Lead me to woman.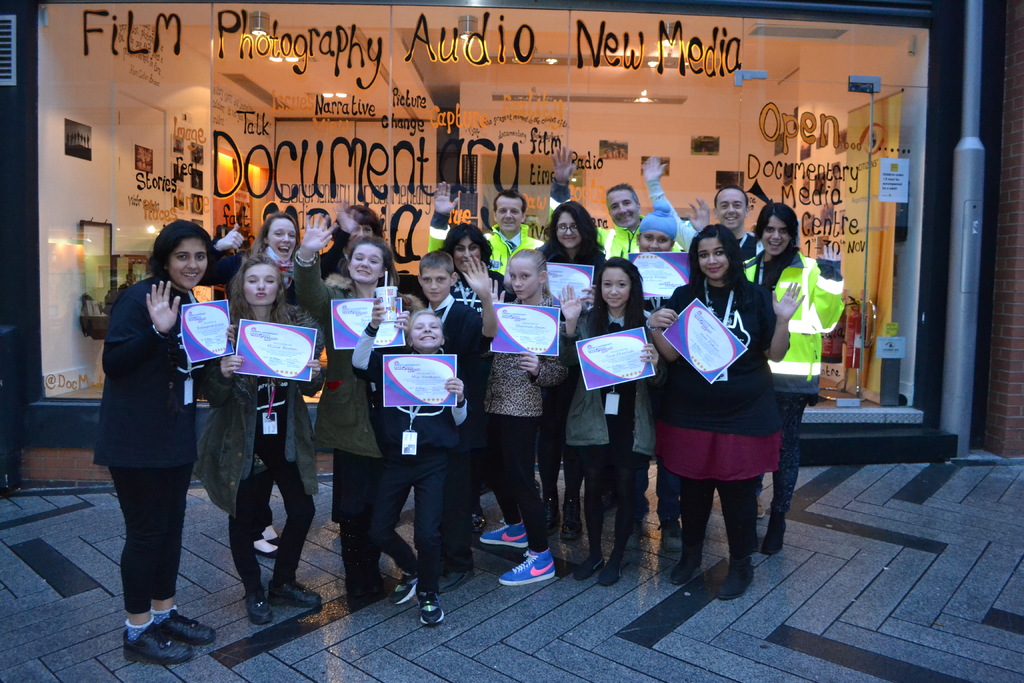
Lead to 193/252/327/621.
